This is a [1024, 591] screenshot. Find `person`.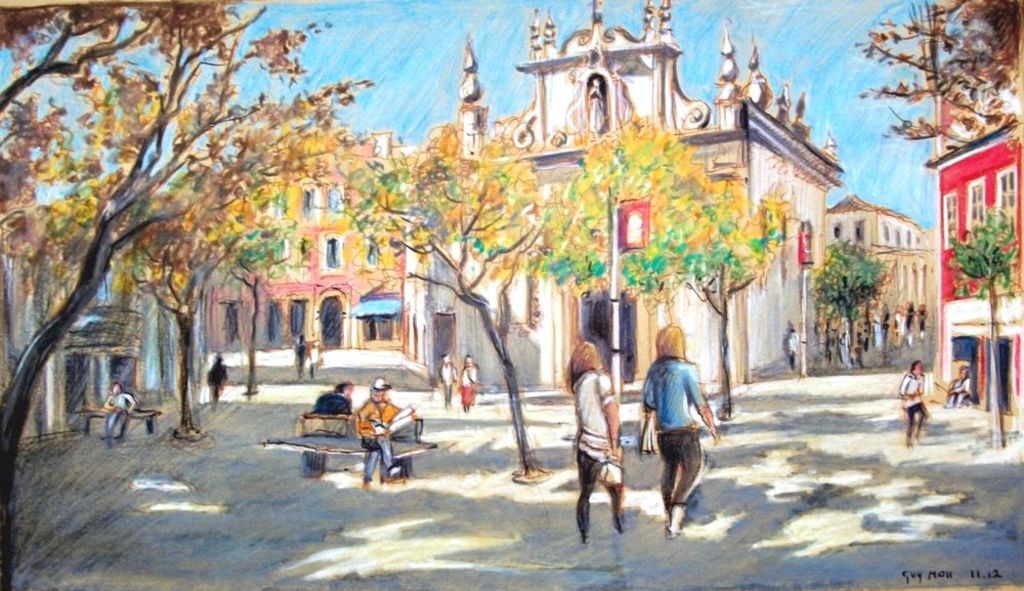
Bounding box: pyautogui.locateOnScreen(438, 354, 458, 406).
